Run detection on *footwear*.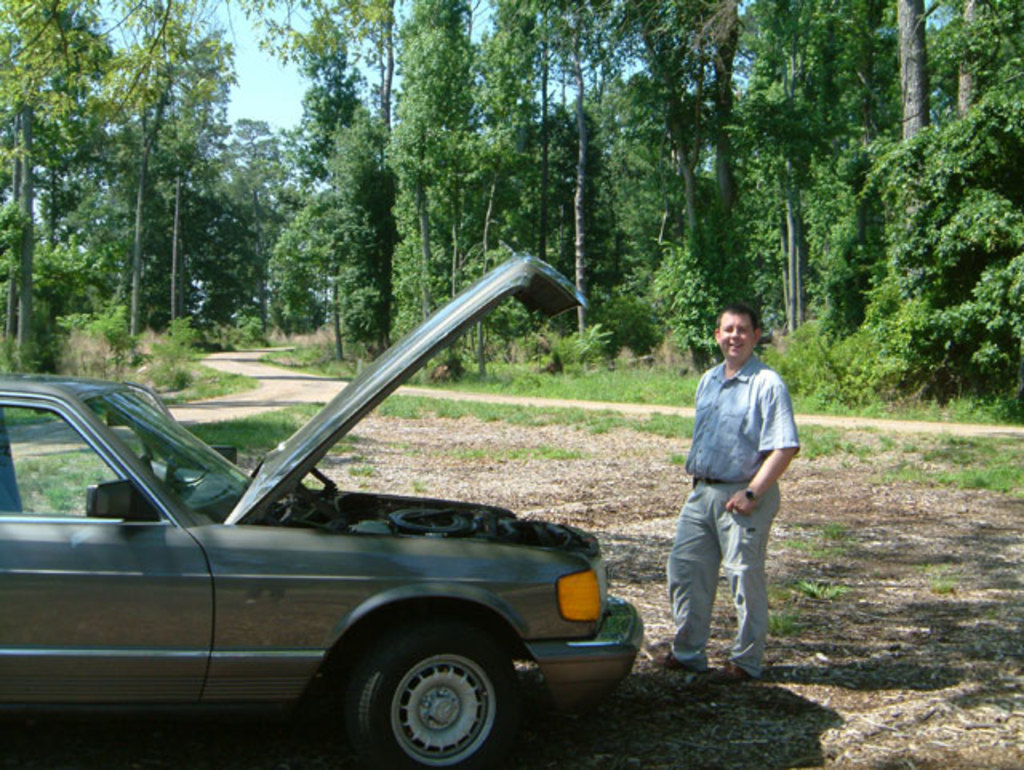
Result: x1=717, y1=655, x2=747, y2=685.
